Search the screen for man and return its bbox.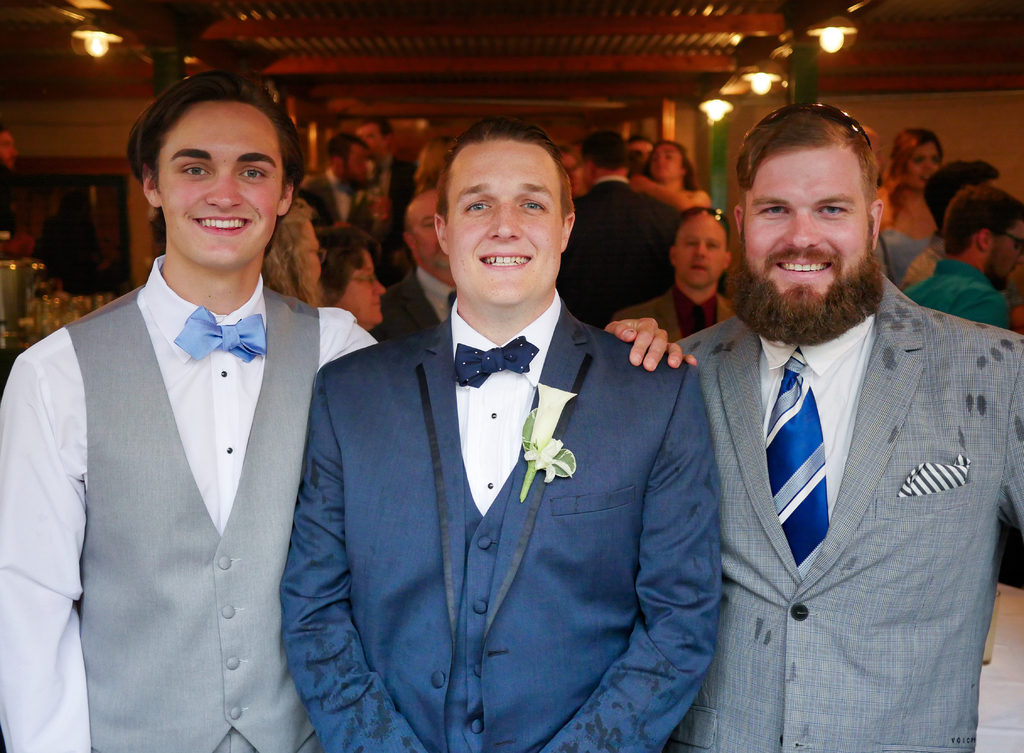
Found: 669,93,1023,752.
